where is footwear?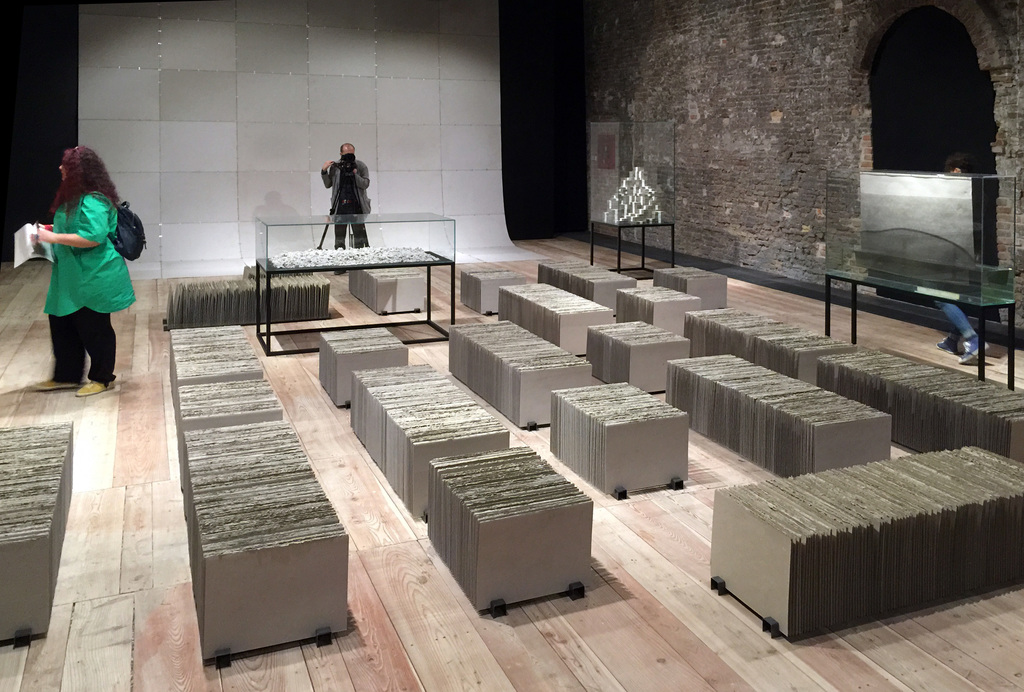
x1=334, y1=269, x2=344, y2=275.
